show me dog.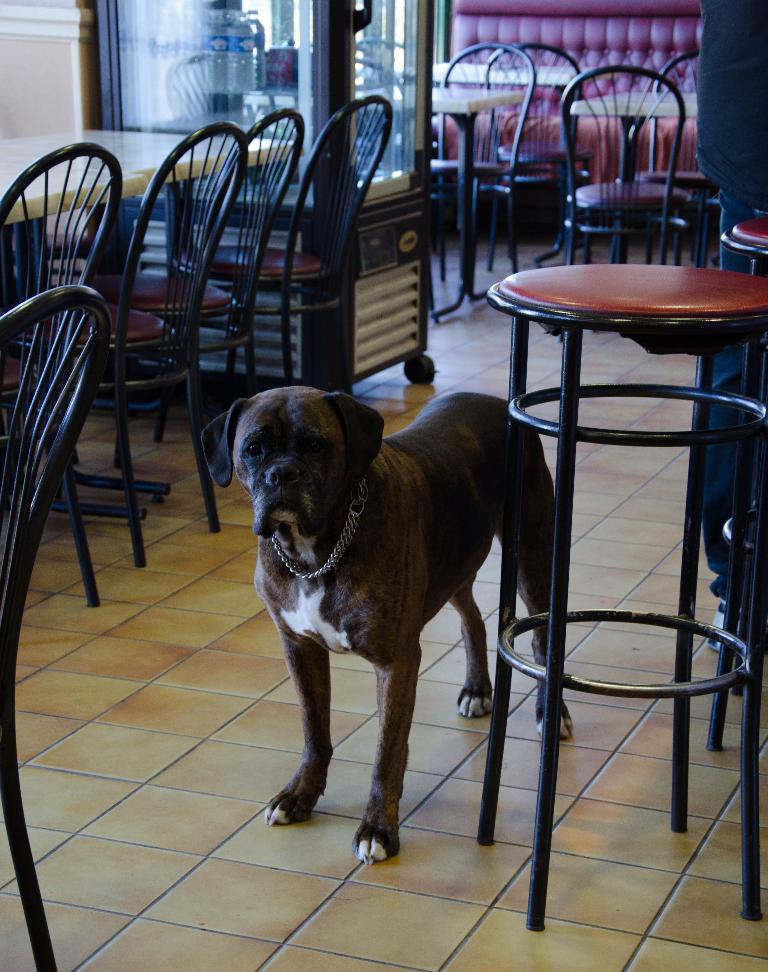
dog is here: BBox(196, 386, 584, 862).
